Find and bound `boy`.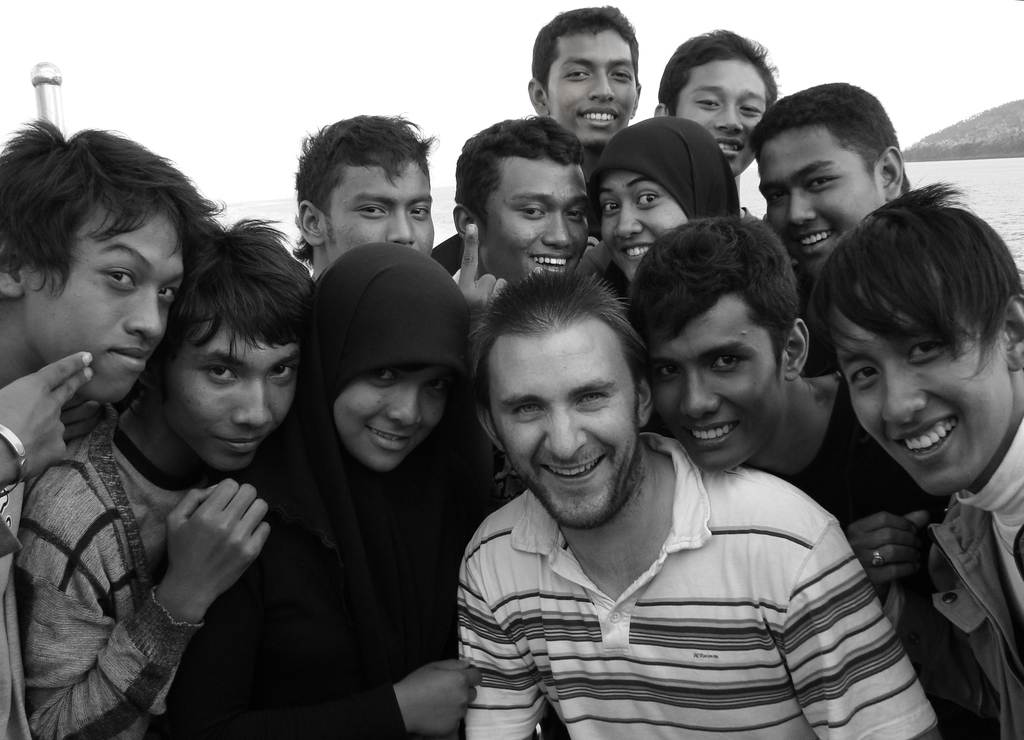
Bound: 779,182,1023,709.
